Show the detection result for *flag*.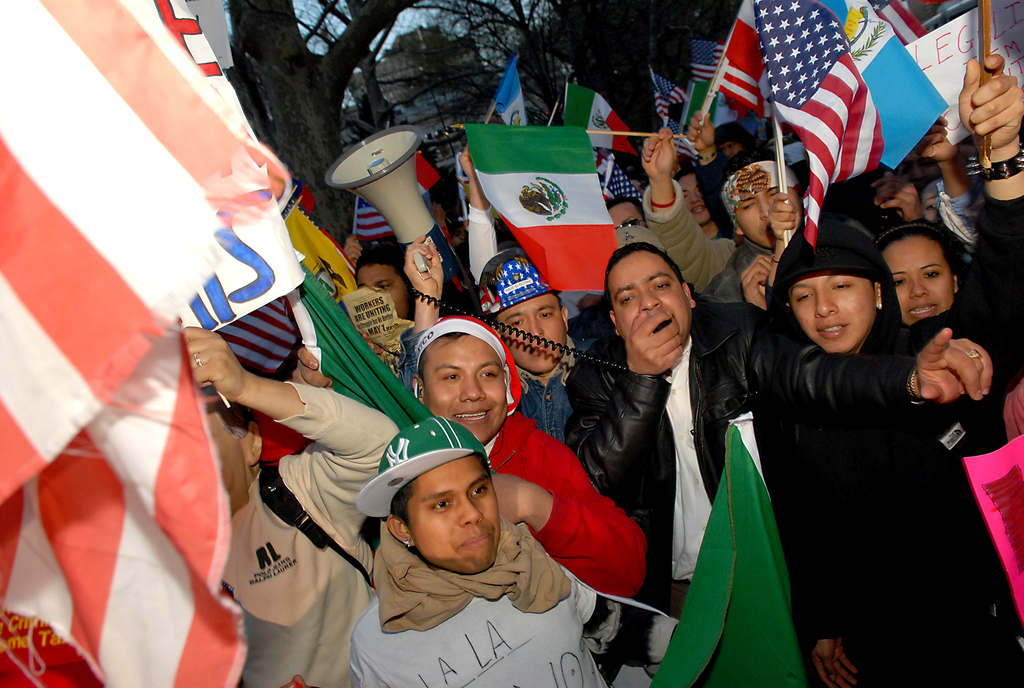
select_region(685, 39, 728, 81).
